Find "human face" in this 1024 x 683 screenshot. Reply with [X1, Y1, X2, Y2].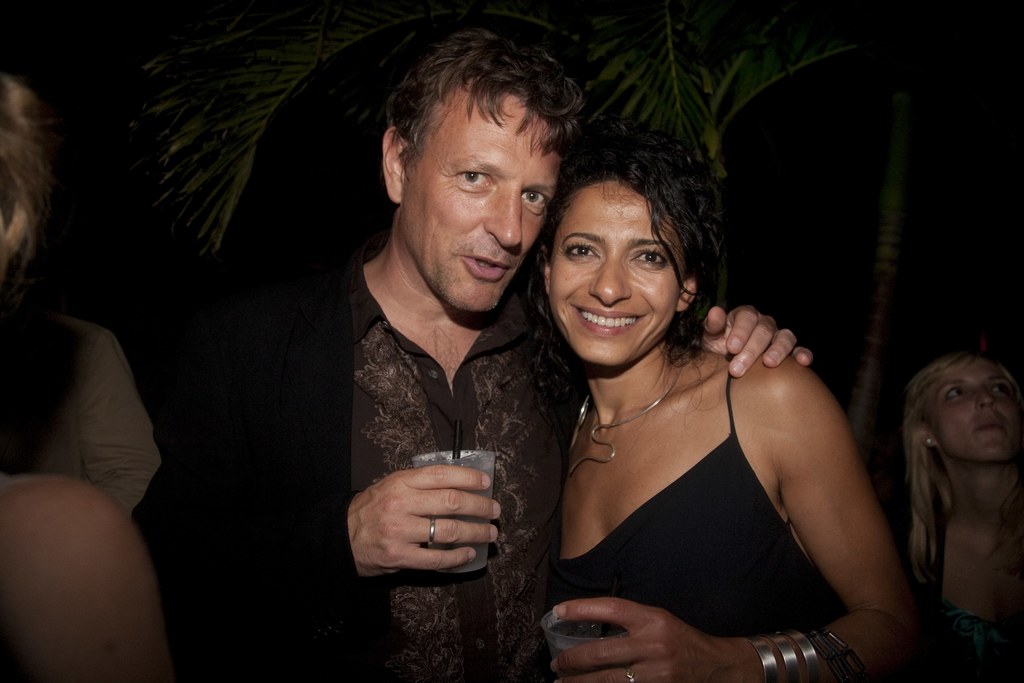
[923, 349, 1021, 465].
